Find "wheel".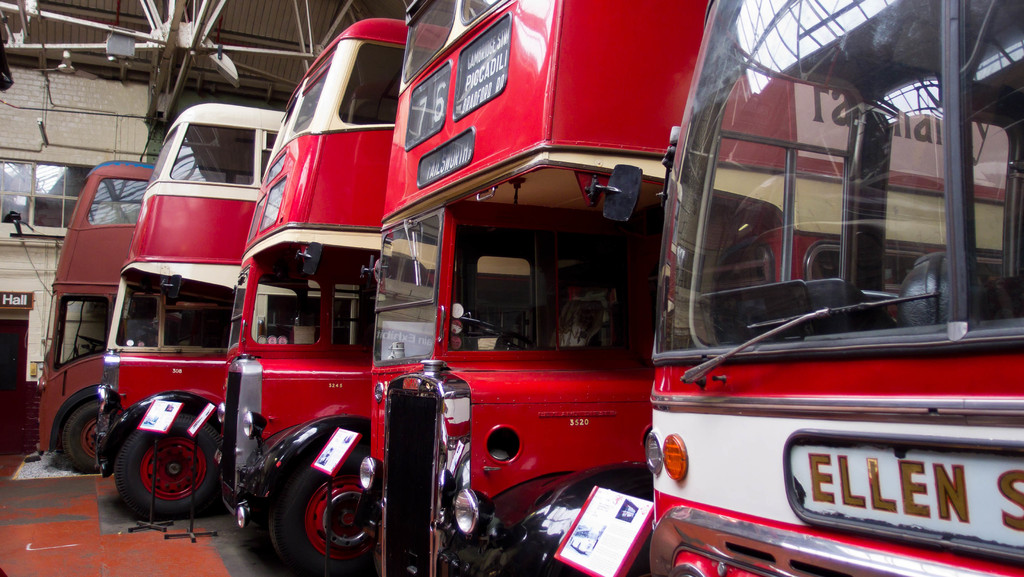
bbox=(460, 318, 534, 351).
